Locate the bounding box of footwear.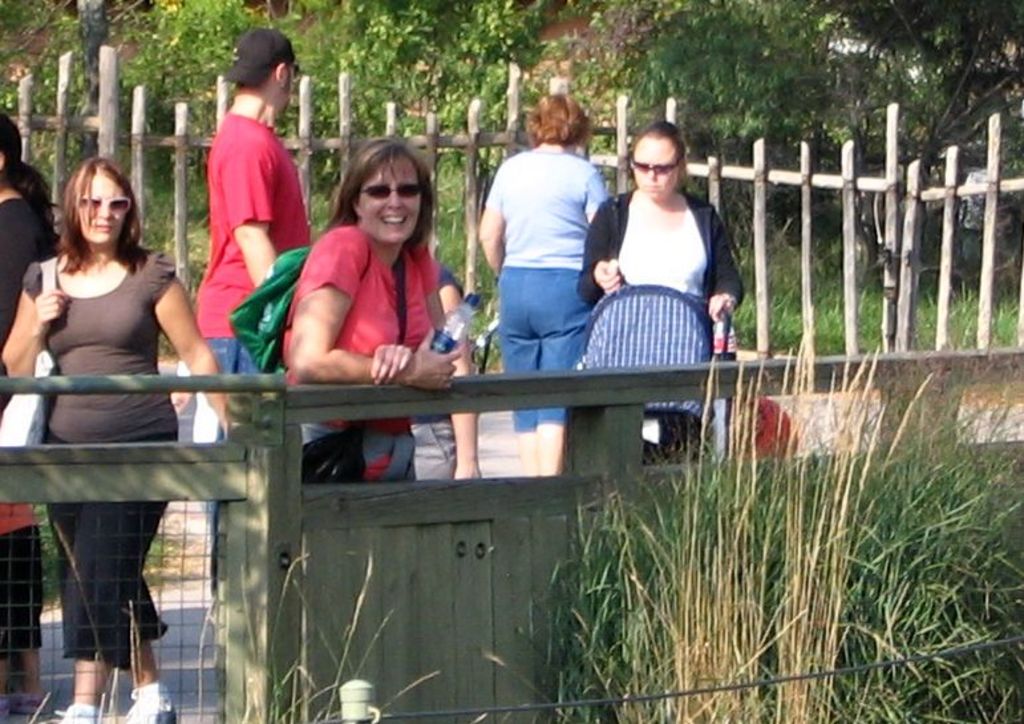
Bounding box: 0/689/48/723.
